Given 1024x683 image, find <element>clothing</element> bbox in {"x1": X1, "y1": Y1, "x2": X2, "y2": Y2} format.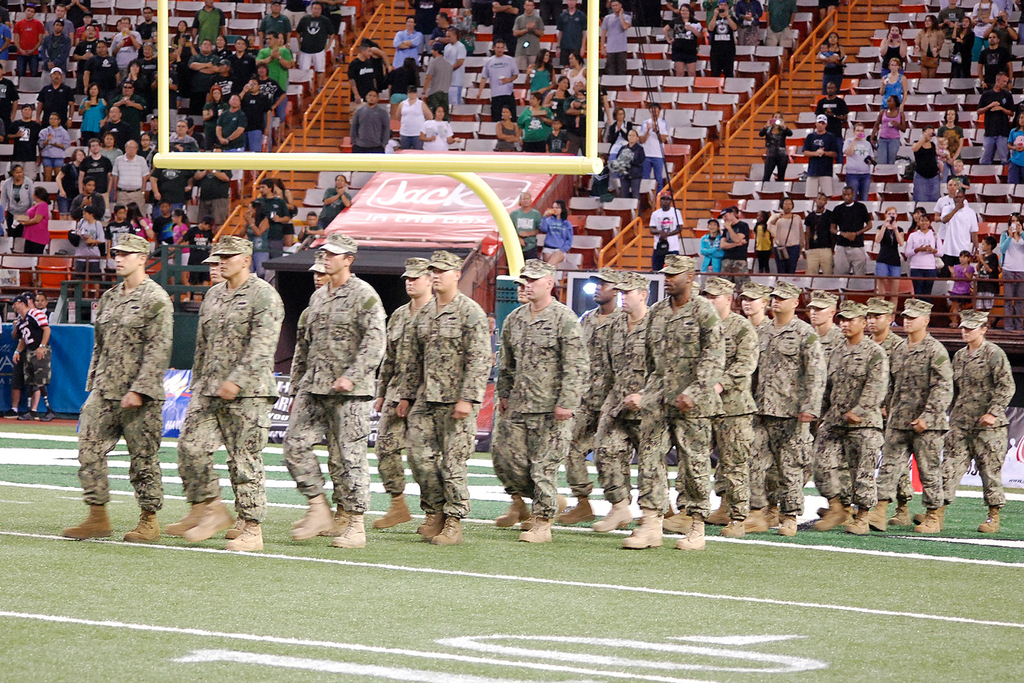
{"x1": 284, "y1": 268, "x2": 384, "y2": 518}.
